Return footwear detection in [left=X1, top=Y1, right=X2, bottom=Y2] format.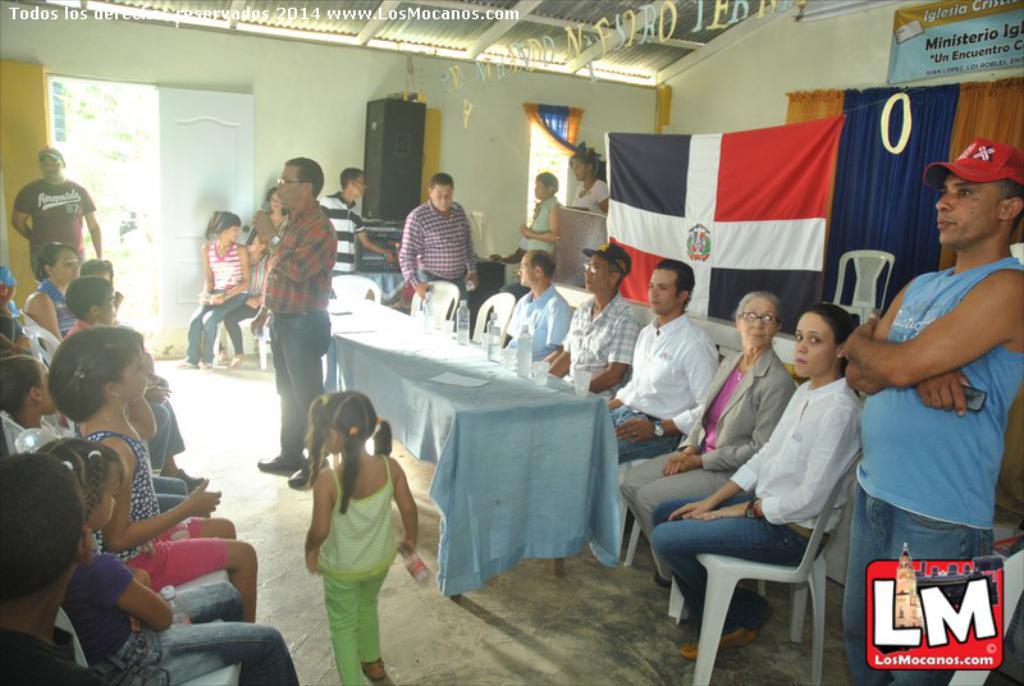
[left=252, top=443, right=306, bottom=479].
